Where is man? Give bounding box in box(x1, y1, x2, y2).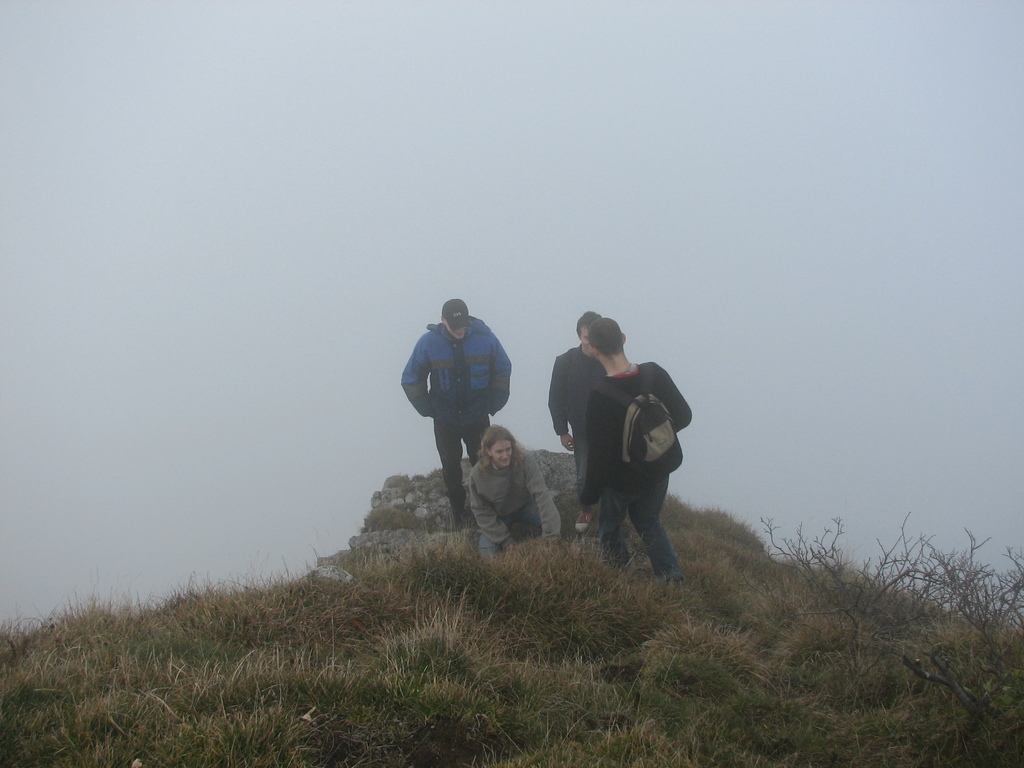
box(393, 301, 512, 532).
